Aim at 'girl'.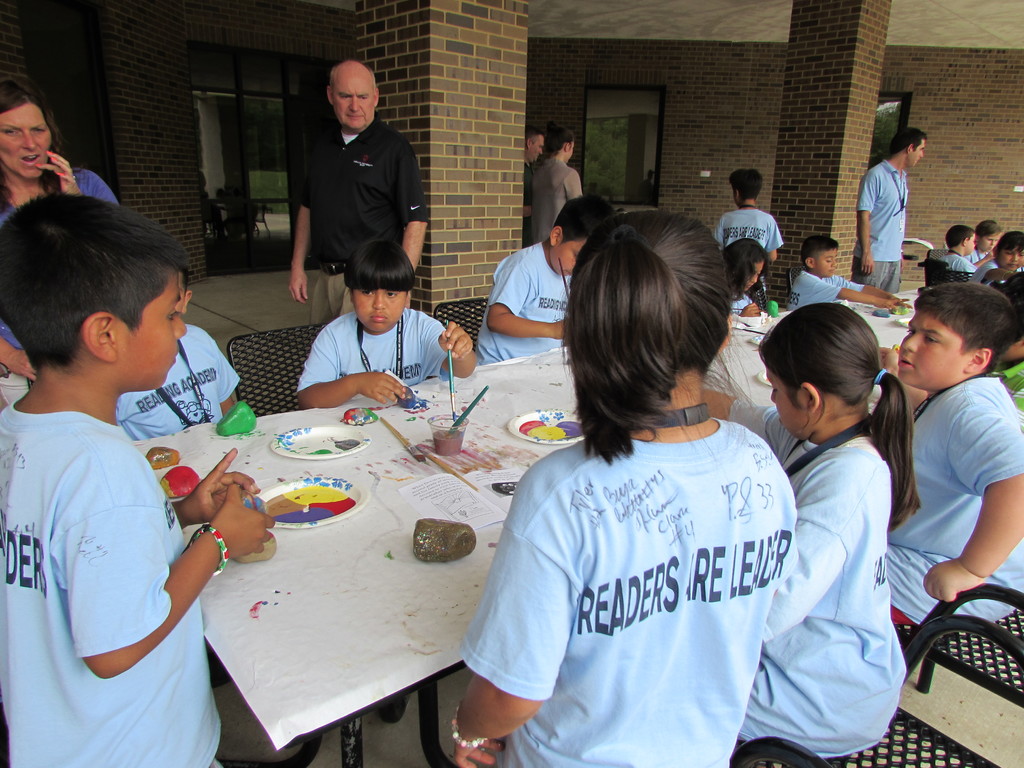
Aimed at bbox(0, 74, 115, 219).
